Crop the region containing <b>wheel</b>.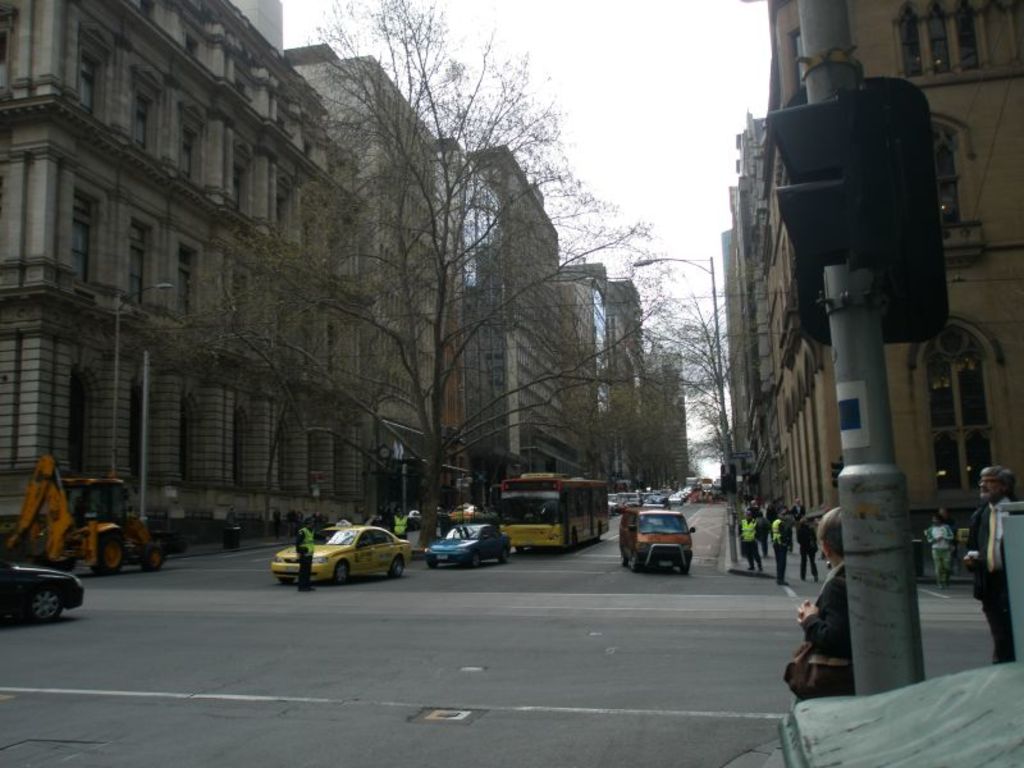
Crop region: <region>137, 544, 165, 570</region>.
